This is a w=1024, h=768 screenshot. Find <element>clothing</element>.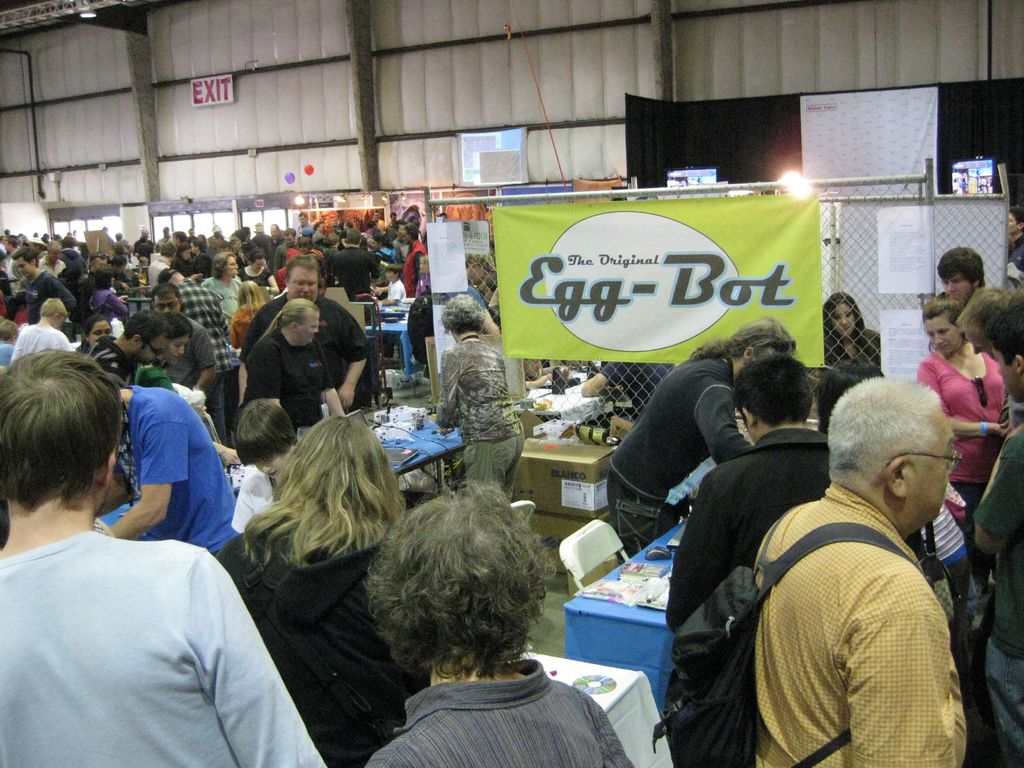
Bounding box: select_region(93, 336, 129, 383).
